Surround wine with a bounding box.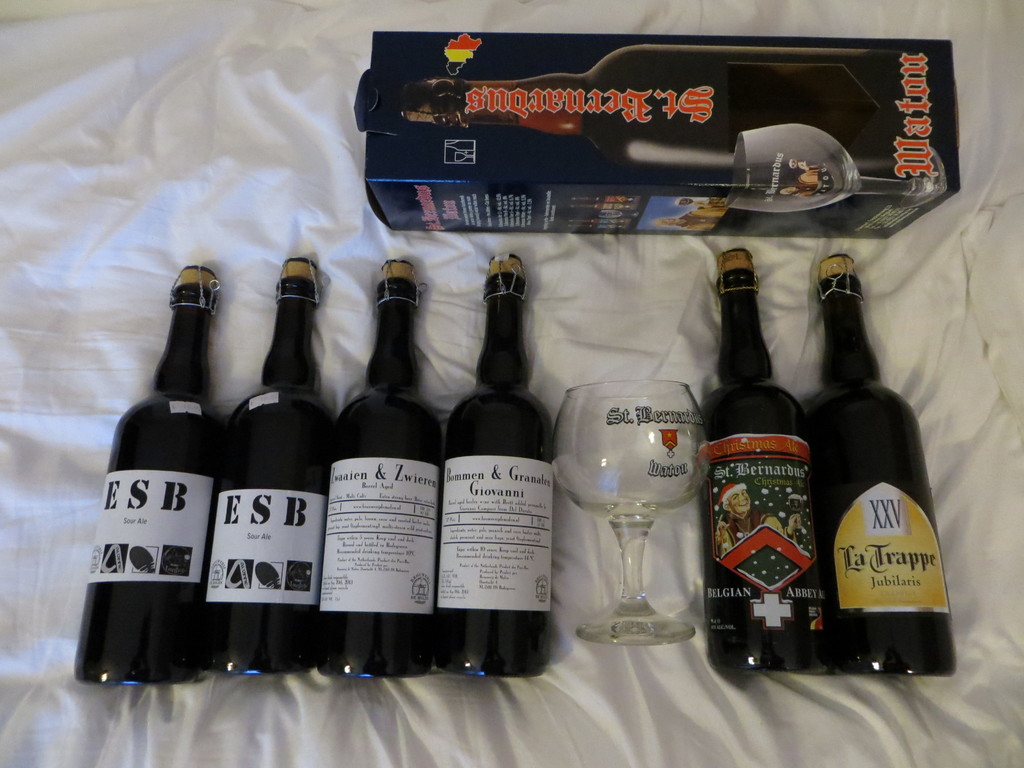
[x1=88, y1=248, x2=231, y2=699].
